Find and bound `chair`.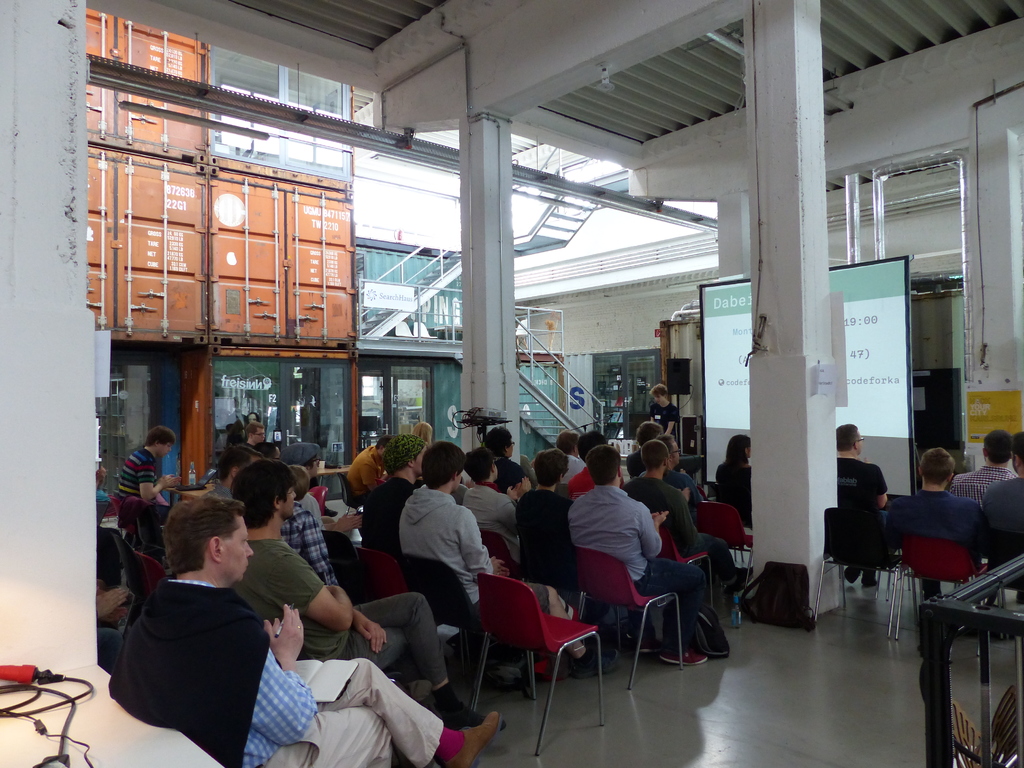
Bound: (left=811, top=504, right=902, bottom=639).
